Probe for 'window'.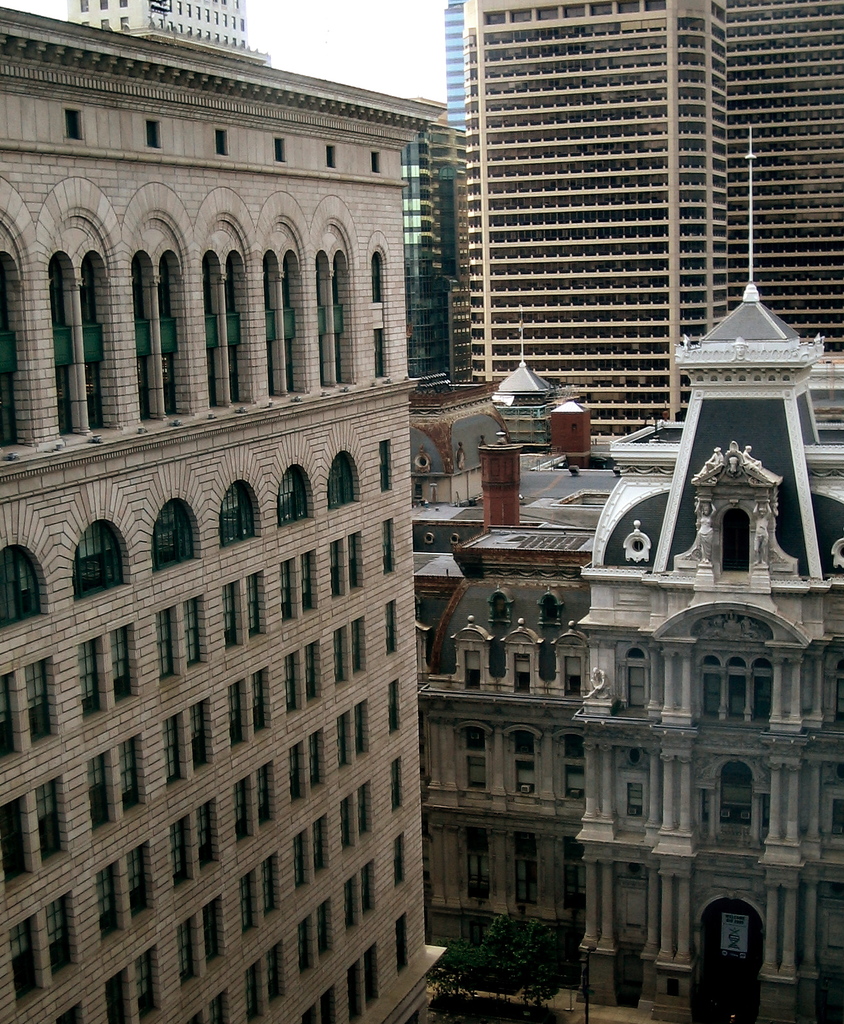
Probe result: 325,451,355,508.
